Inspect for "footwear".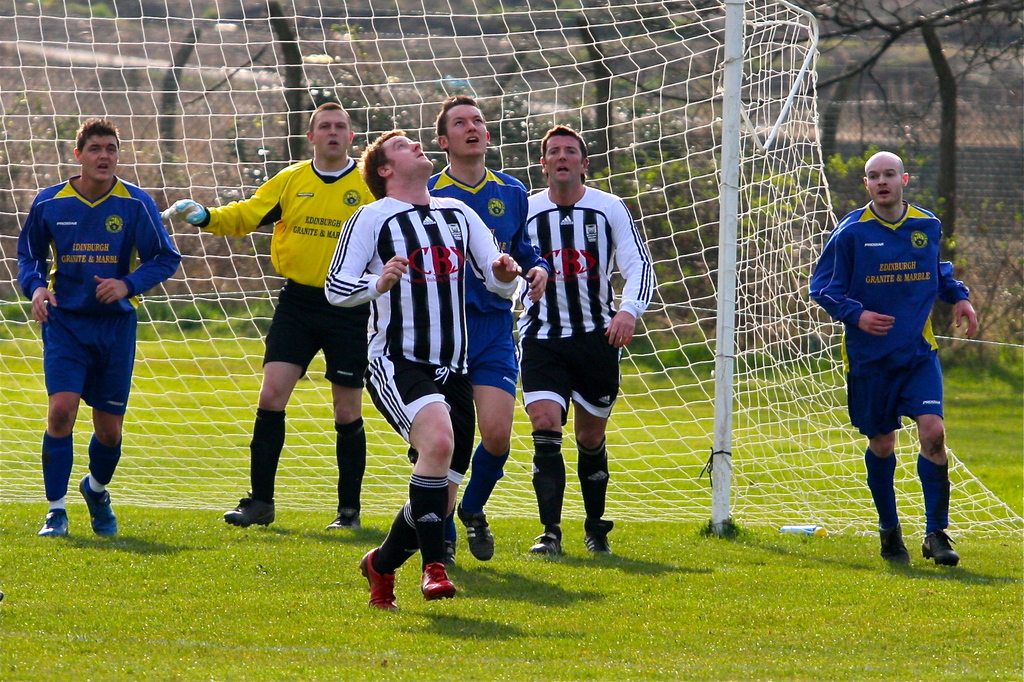
Inspection: bbox=[922, 529, 963, 567].
